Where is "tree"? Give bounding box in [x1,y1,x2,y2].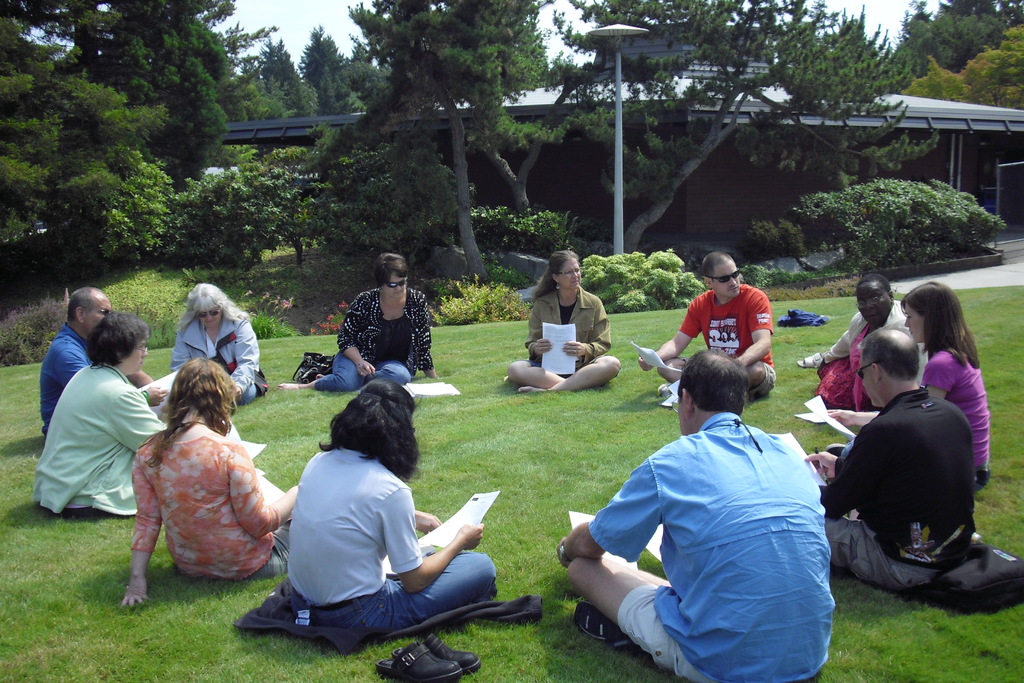
[0,0,104,80].
